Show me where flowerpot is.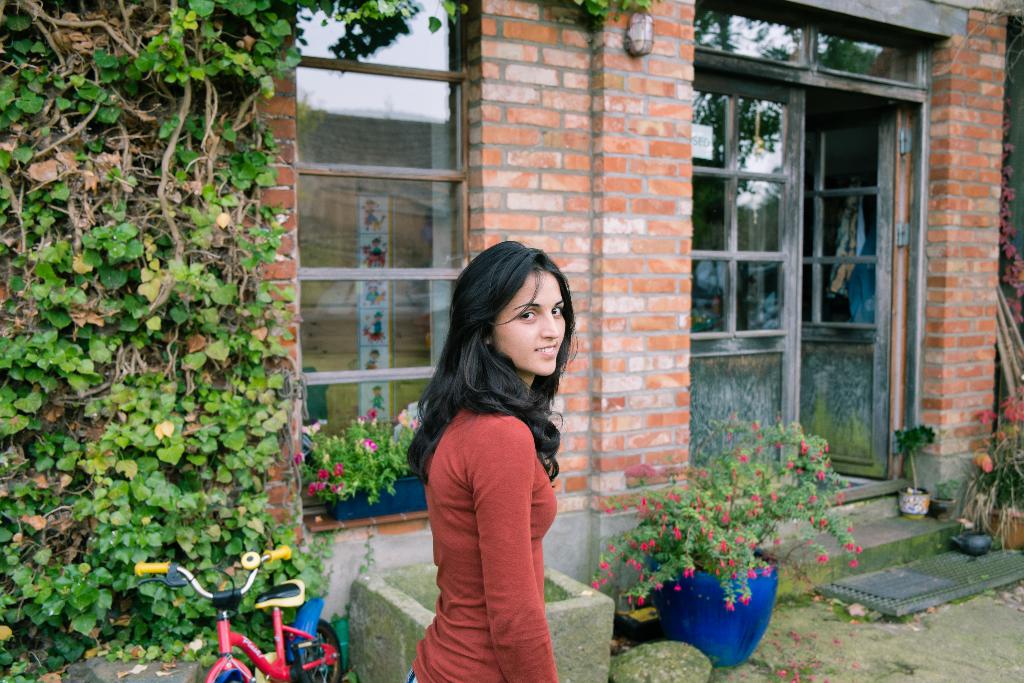
flowerpot is at rect(896, 482, 931, 520).
